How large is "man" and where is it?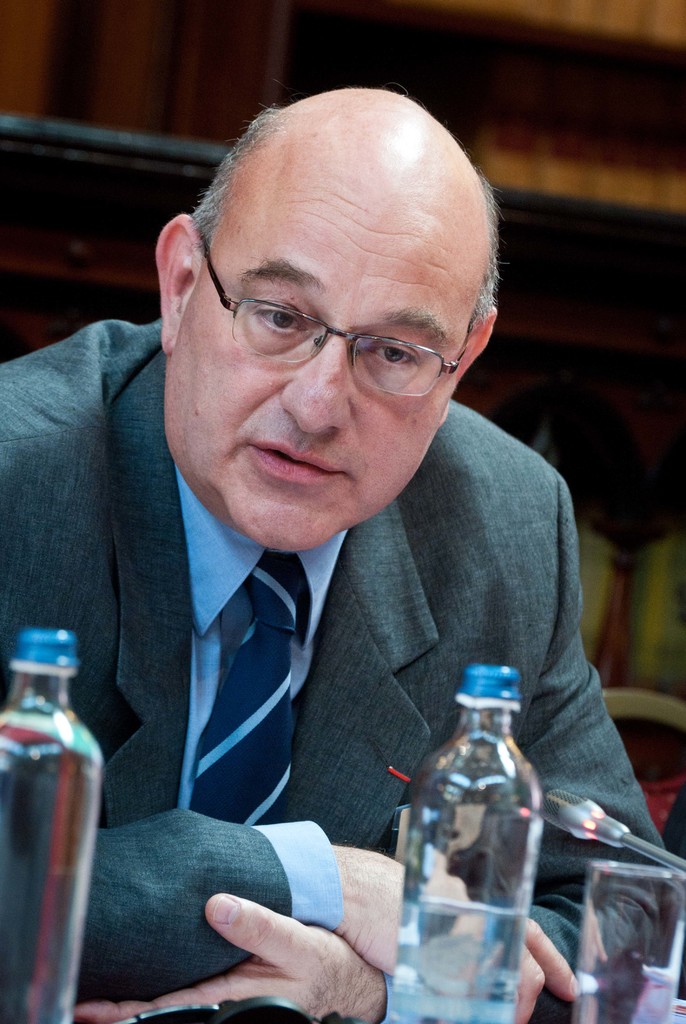
Bounding box: rect(1, 118, 638, 1023).
